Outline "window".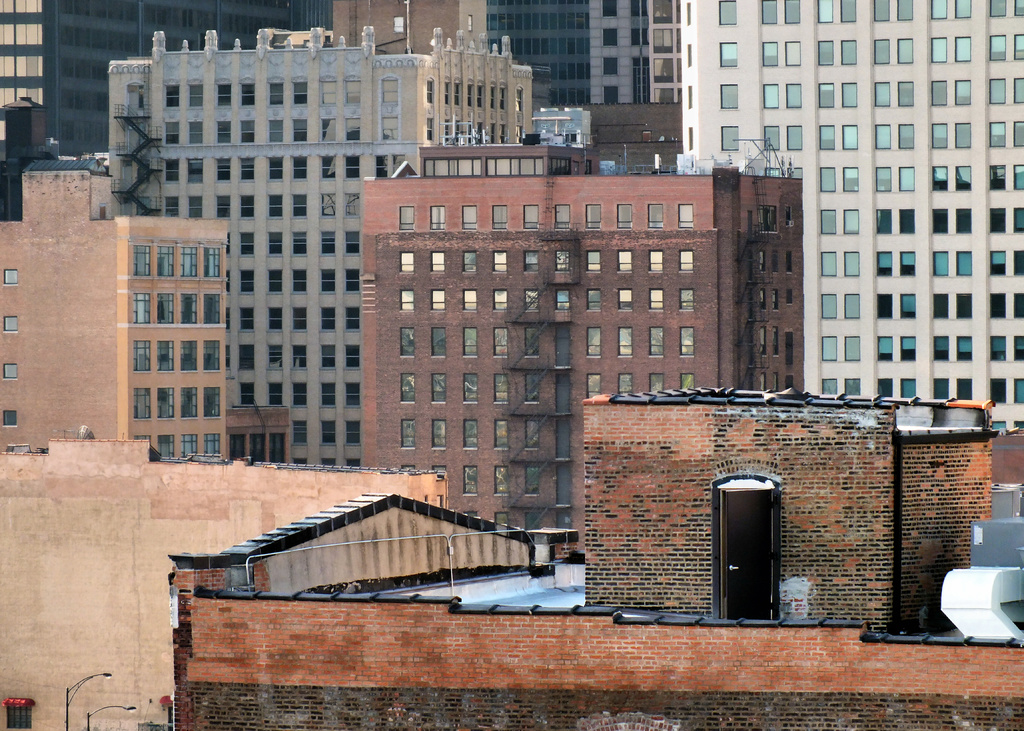
Outline: 645, 293, 668, 312.
